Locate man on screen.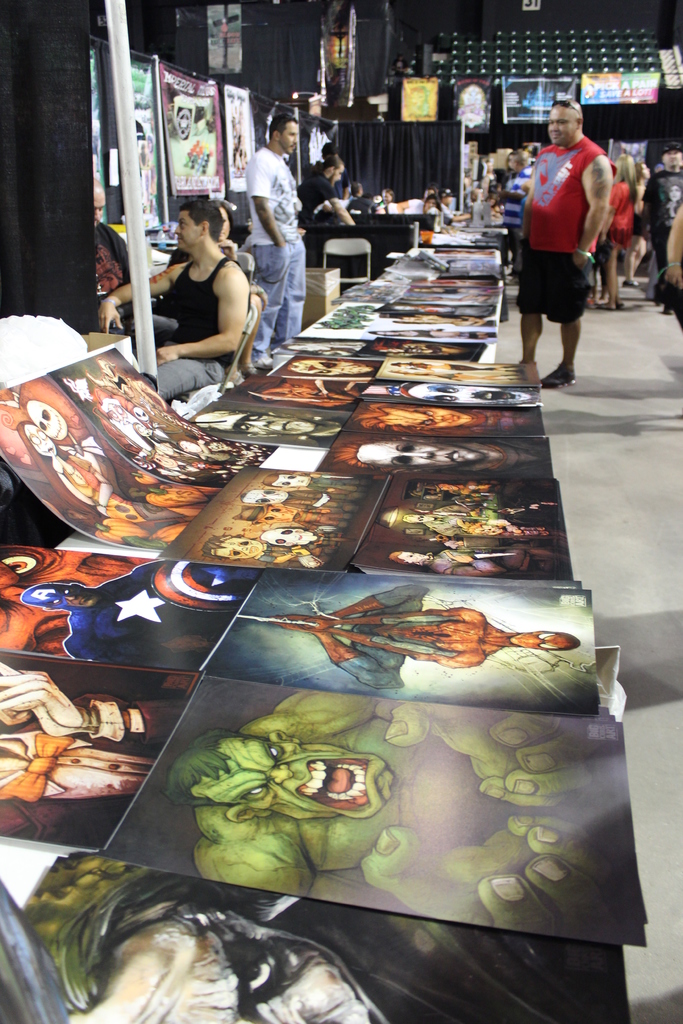
On screen at <bbox>92, 173, 180, 350</bbox>.
